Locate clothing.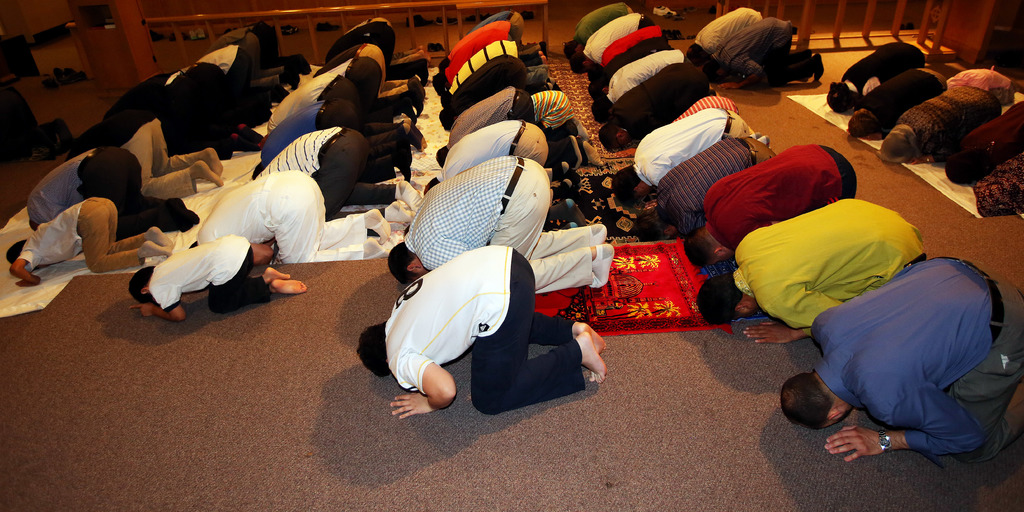
Bounding box: 268/76/392/125.
